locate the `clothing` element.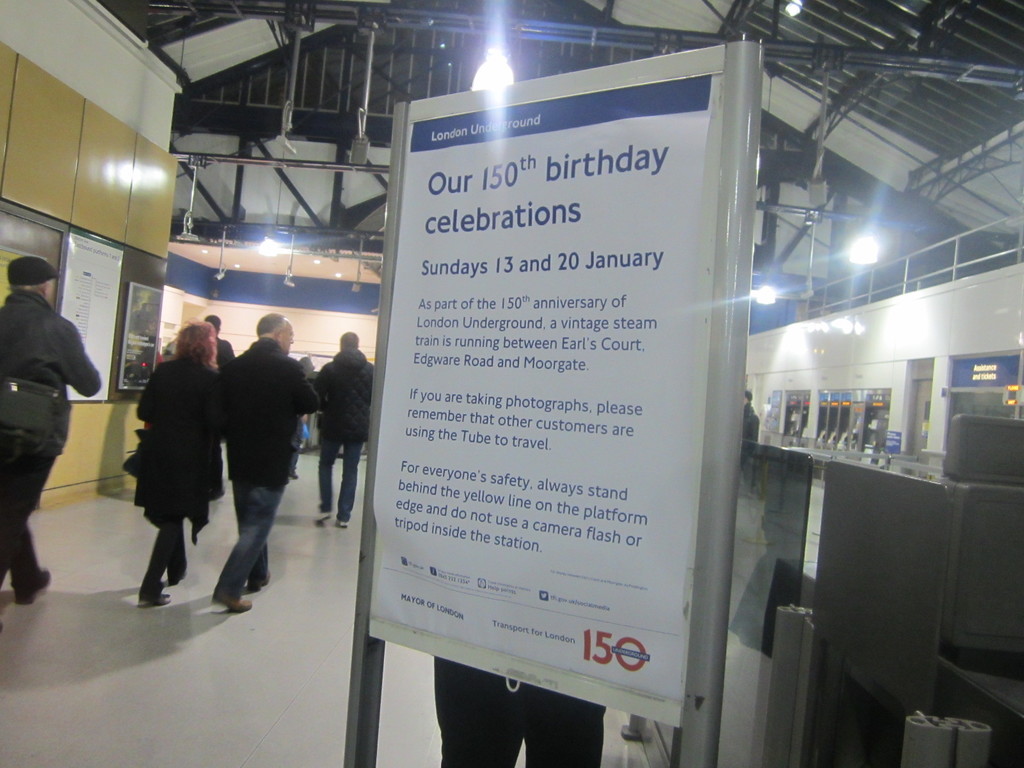
Element bbox: Rect(431, 657, 607, 767).
